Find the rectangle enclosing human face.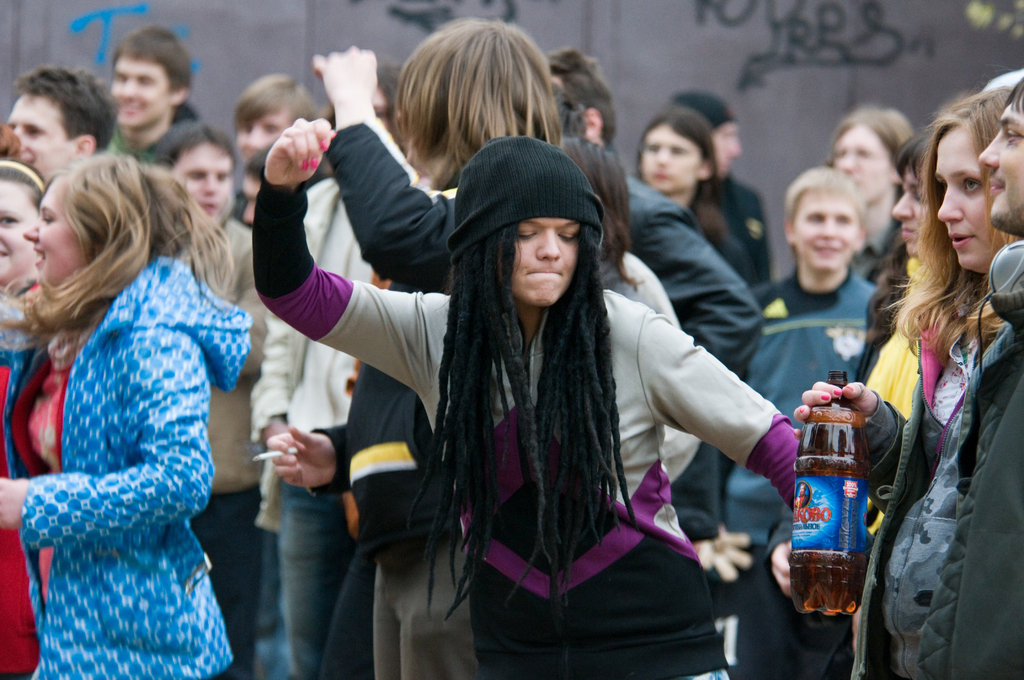
BBox(833, 129, 890, 205).
